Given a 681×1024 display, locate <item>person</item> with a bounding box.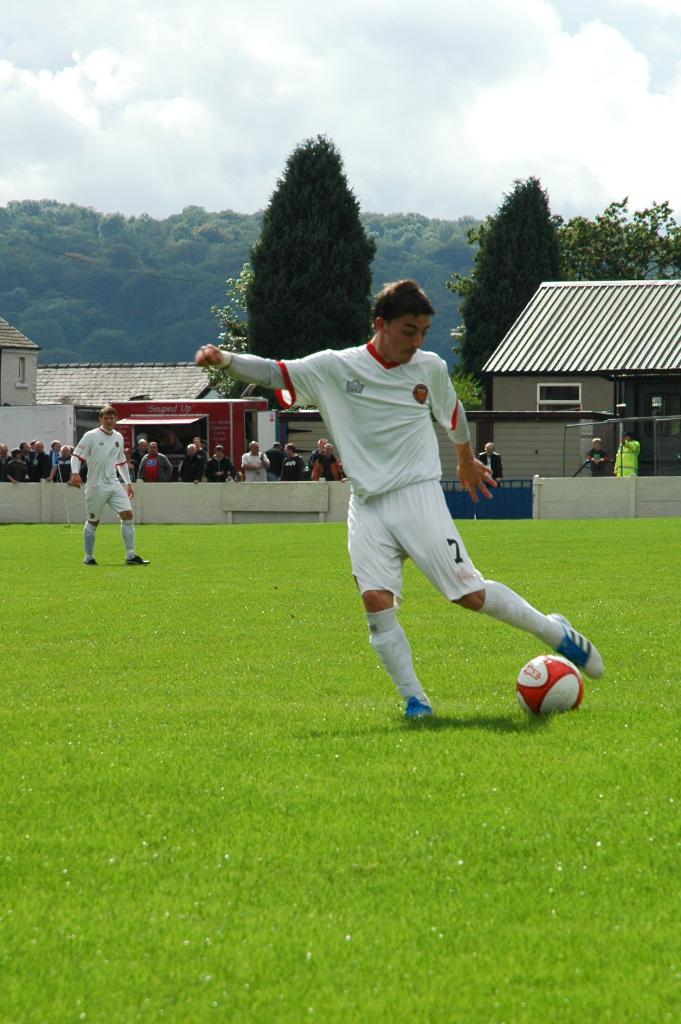
Located: x1=195, y1=278, x2=605, y2=717.
